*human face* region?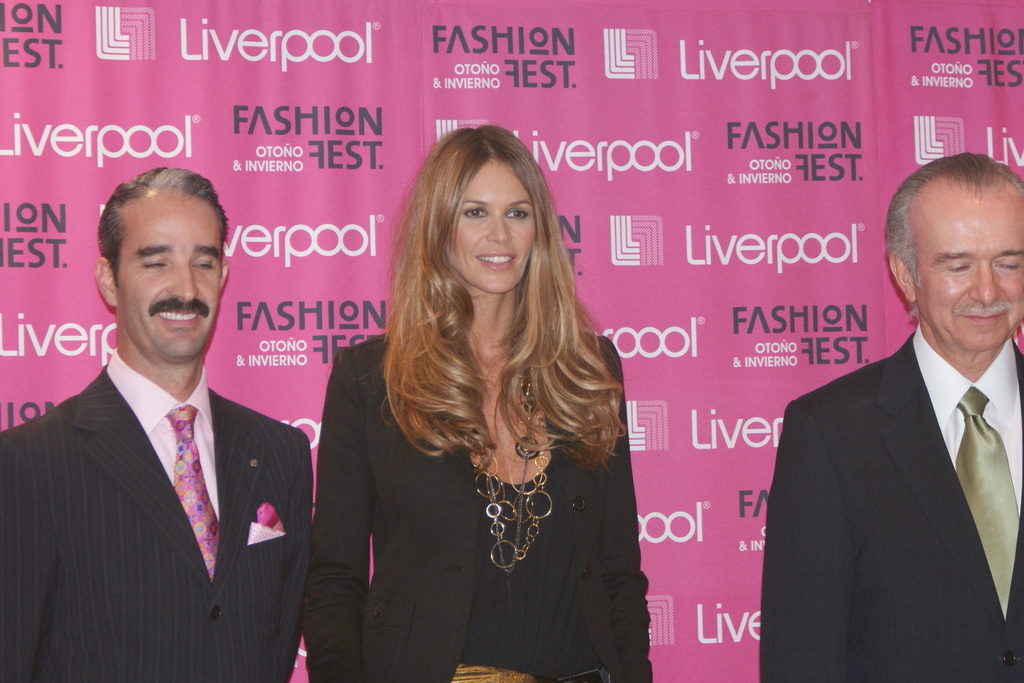
[451, 155, 534, 289]
